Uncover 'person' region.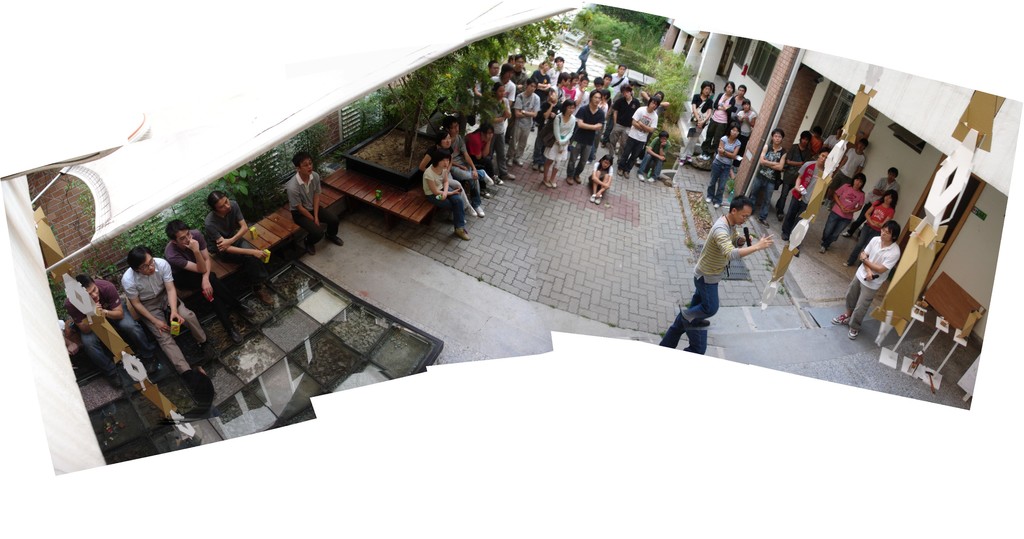
Uncovered: l=690, t=79, r=766, b=169.
